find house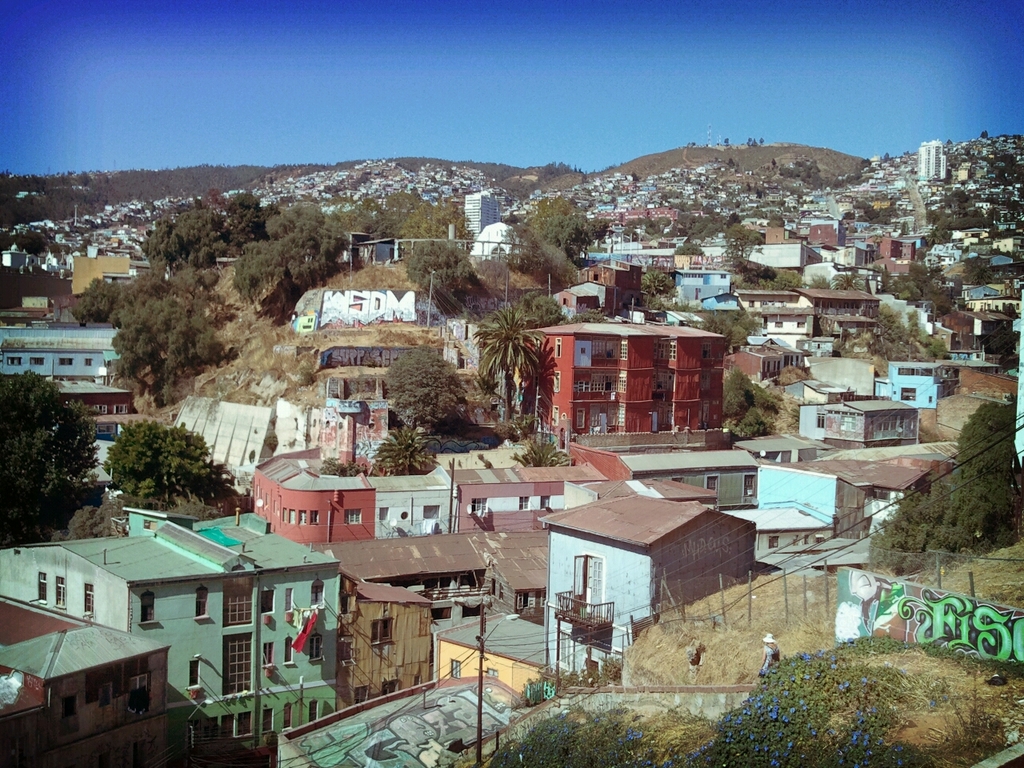
274:672:535:767
